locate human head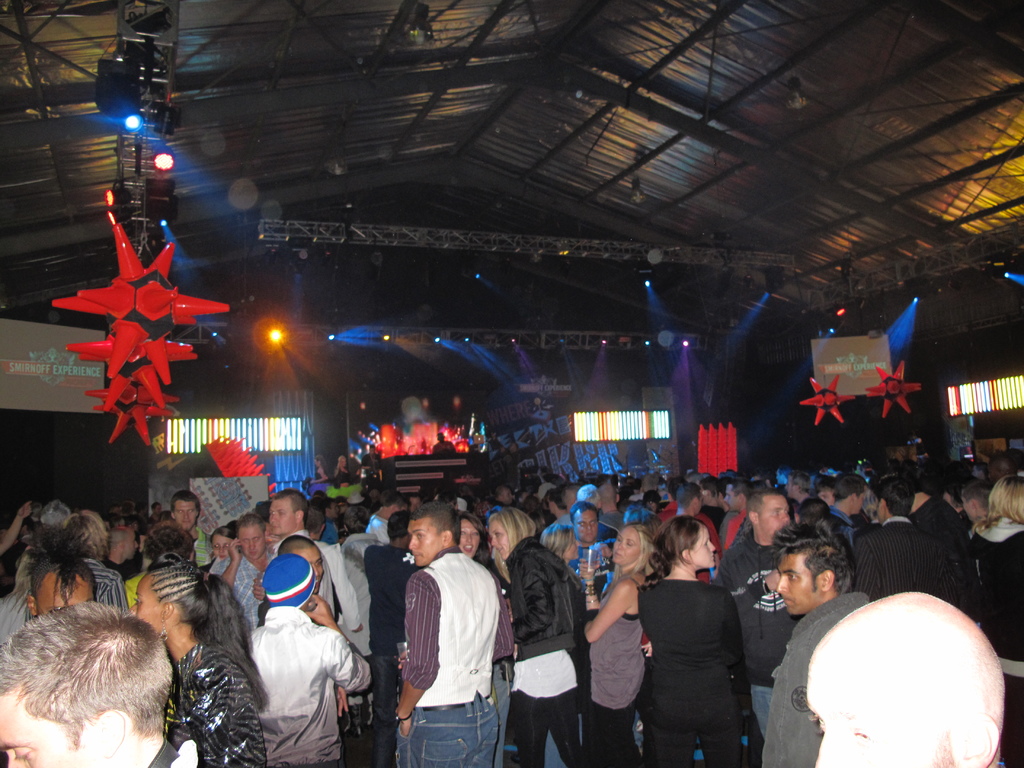
bbox=[801, 590, 1009, 767]
